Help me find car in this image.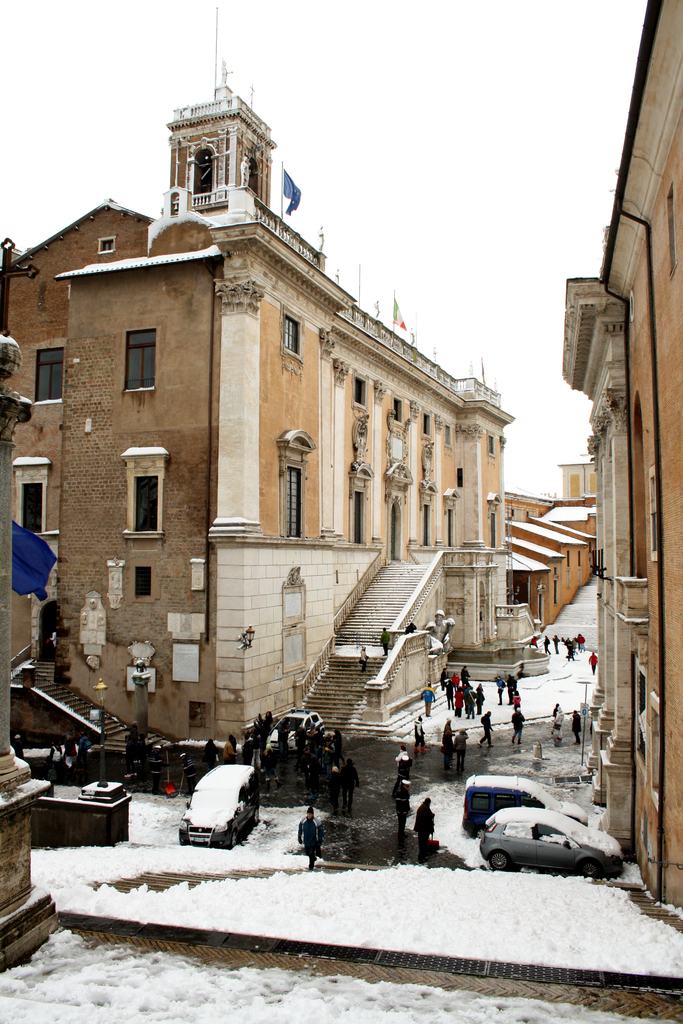
Found it: (464, 776, 587, 832).
